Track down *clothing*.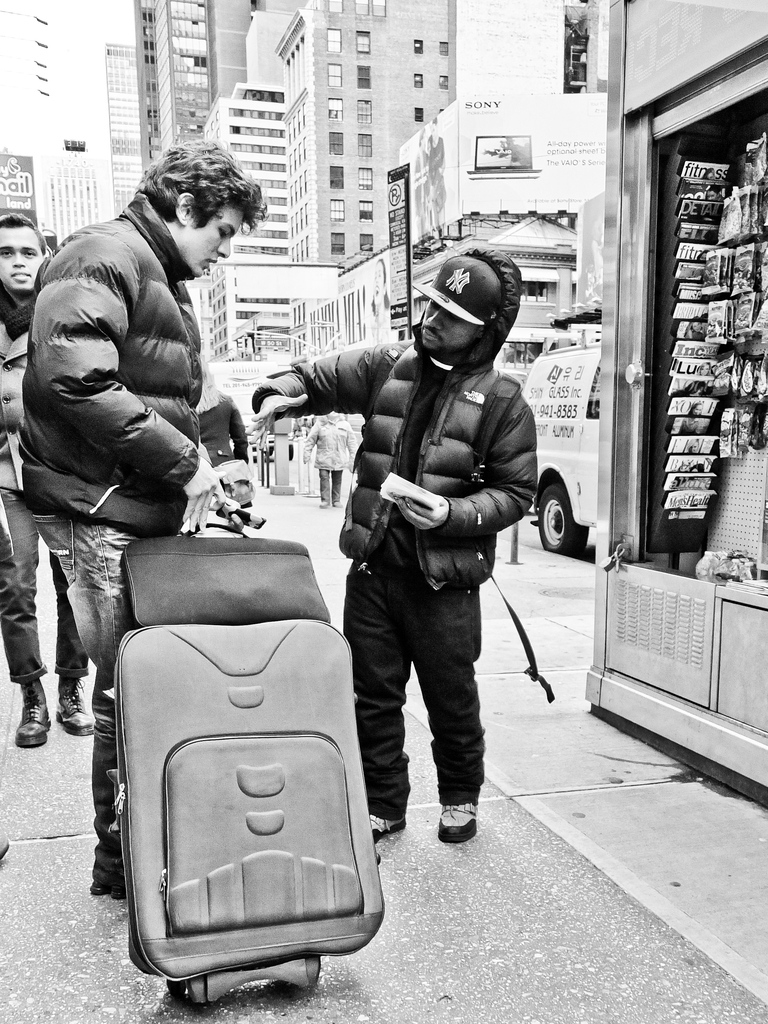
Tracked to [left=193, top=385, right=248, bottom=469].
